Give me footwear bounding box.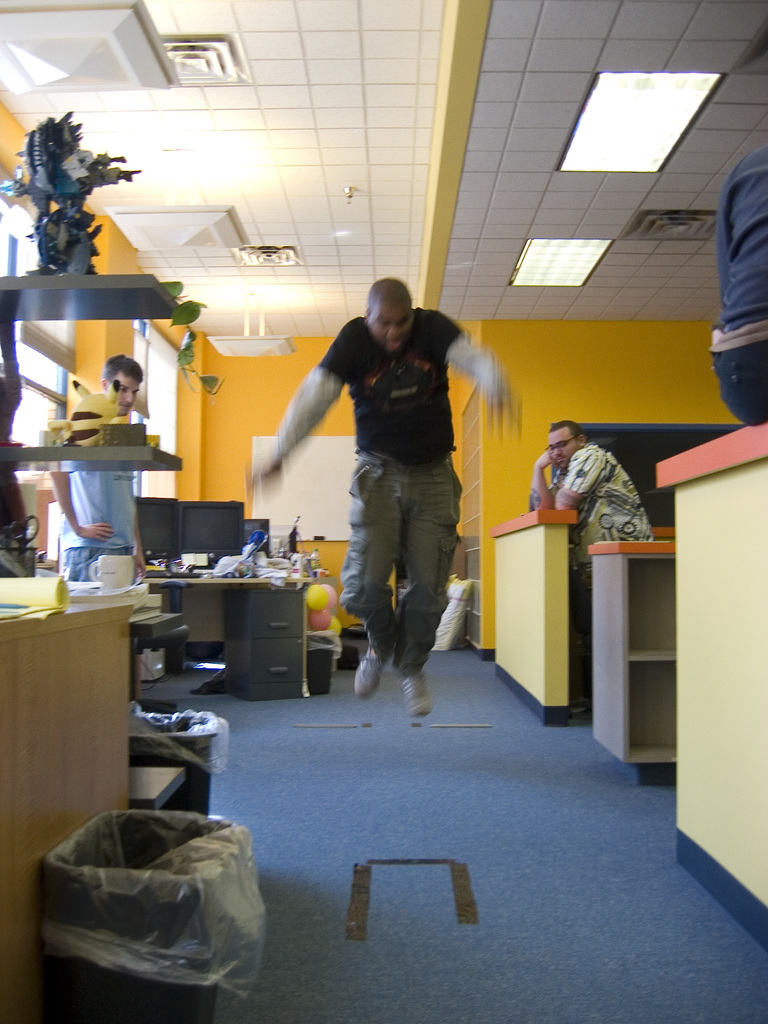
left=346, top=650, right=384, bottom=694.
